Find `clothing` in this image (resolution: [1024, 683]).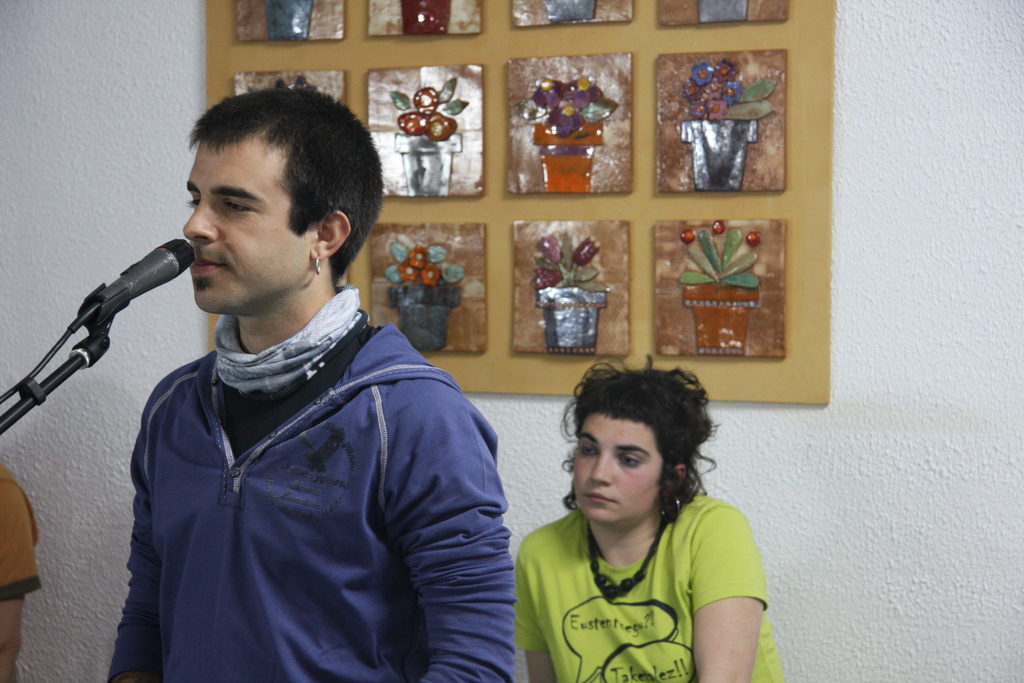
l=504, t=500, r=788, b=682.
